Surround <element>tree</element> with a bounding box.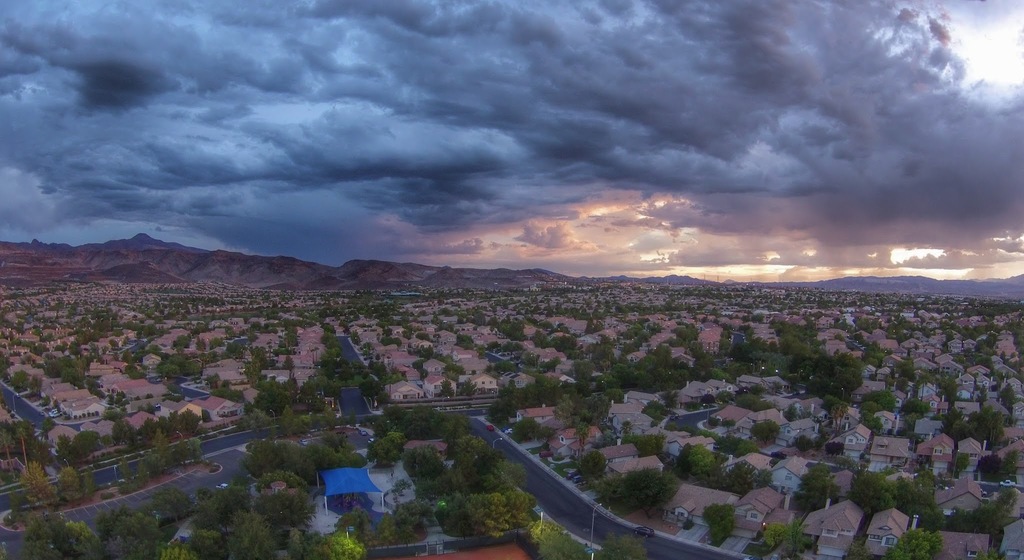
l=373, t=355, r=382, b=362.
